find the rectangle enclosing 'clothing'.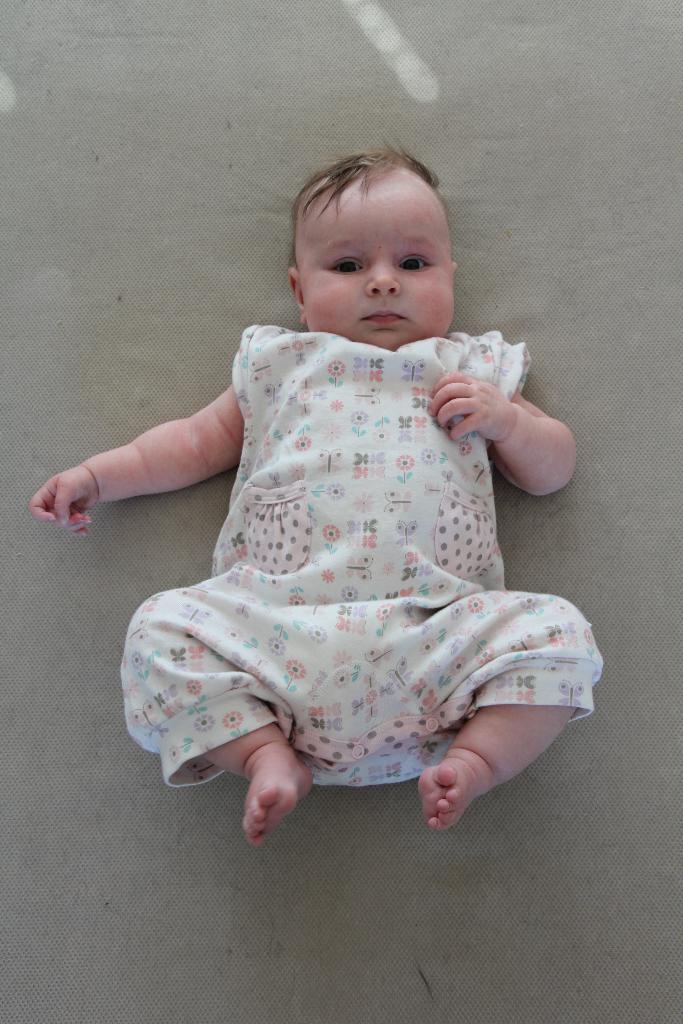
bbox=[140, 305, 581, 793].
